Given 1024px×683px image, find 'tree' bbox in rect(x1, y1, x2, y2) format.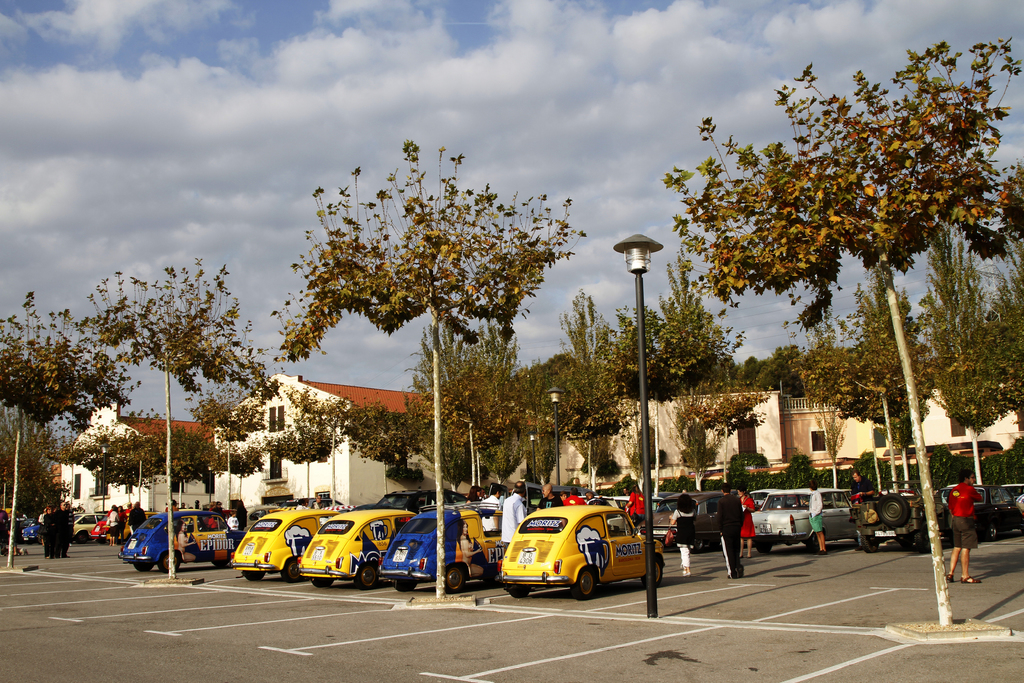
rect(404, 318, 526, 516).
